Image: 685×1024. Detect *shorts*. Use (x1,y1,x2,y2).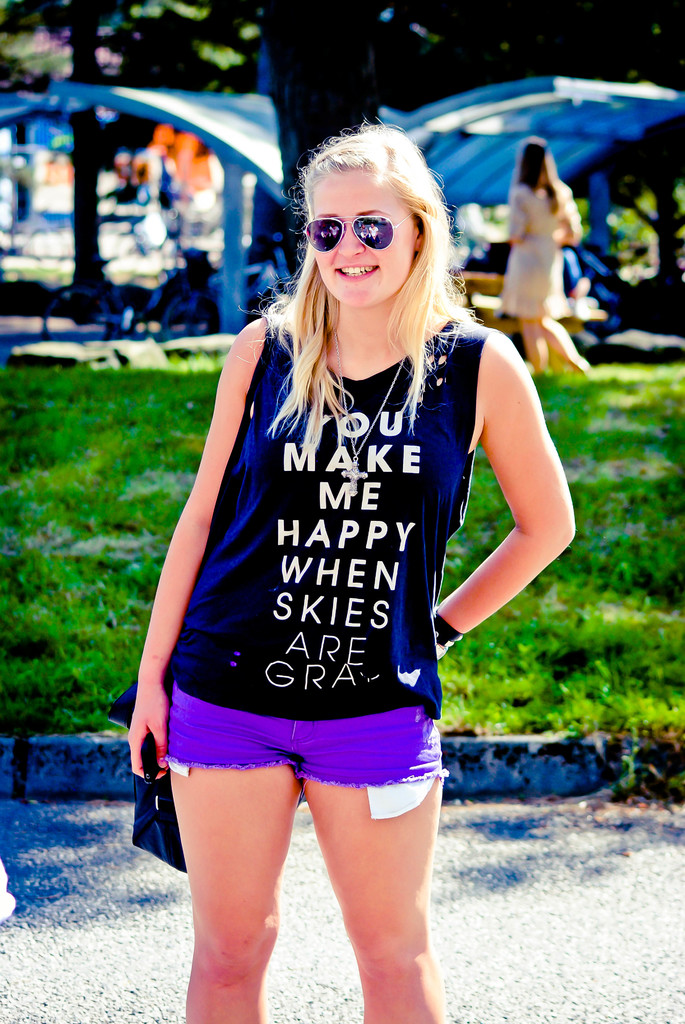
(130,668,480,829).
